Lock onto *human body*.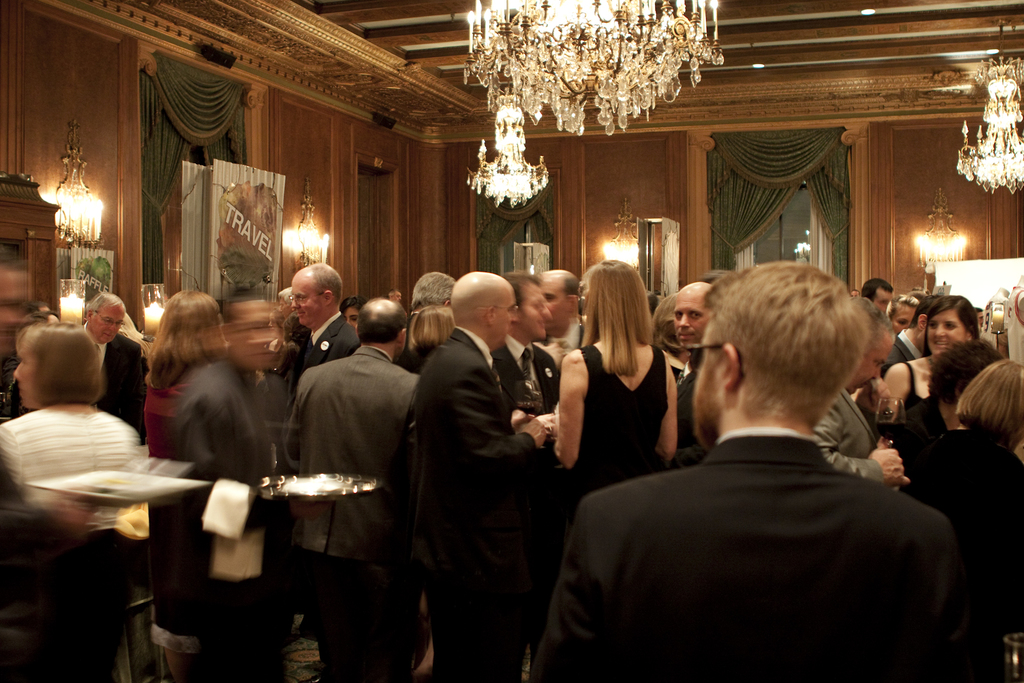
Locked: <bbox>416, 268, 549, 682</bbox>.
